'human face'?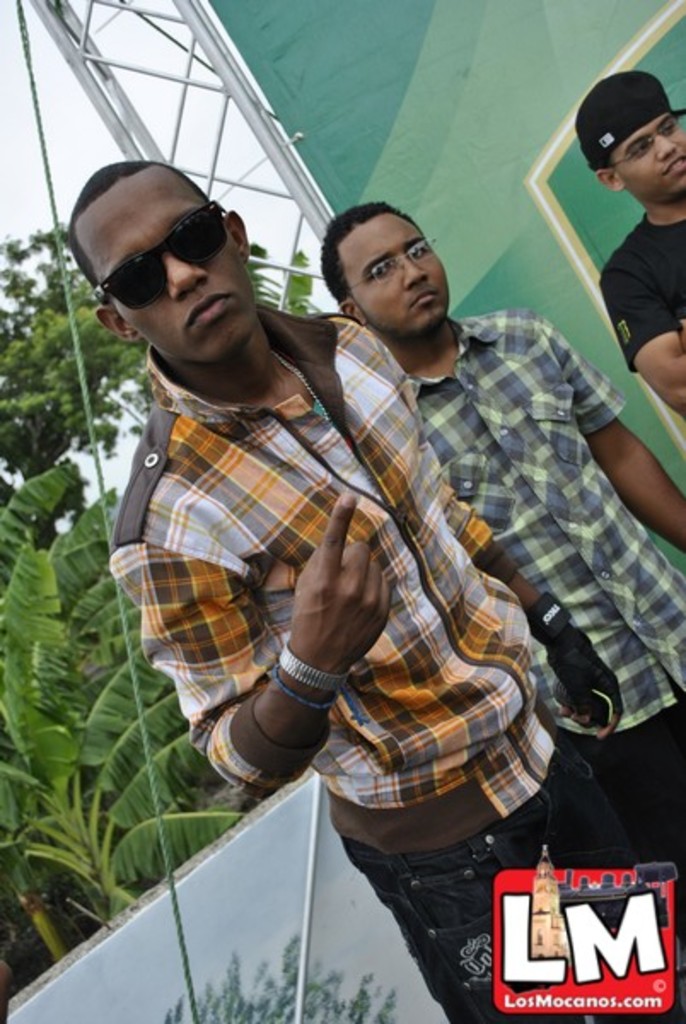
[left=609, top=111, right=684, bottom=196]
